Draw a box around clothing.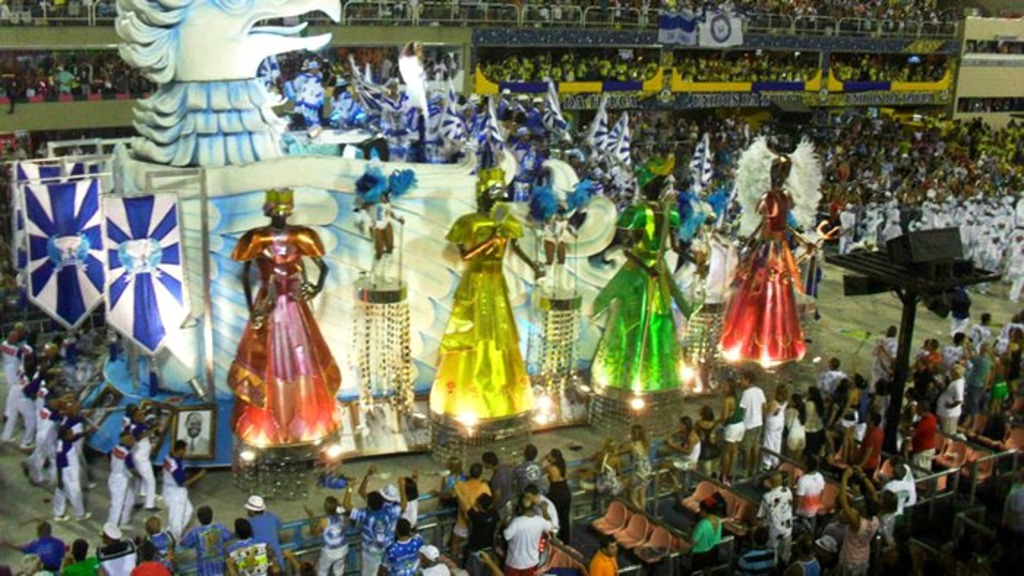
351/504/389/575.
